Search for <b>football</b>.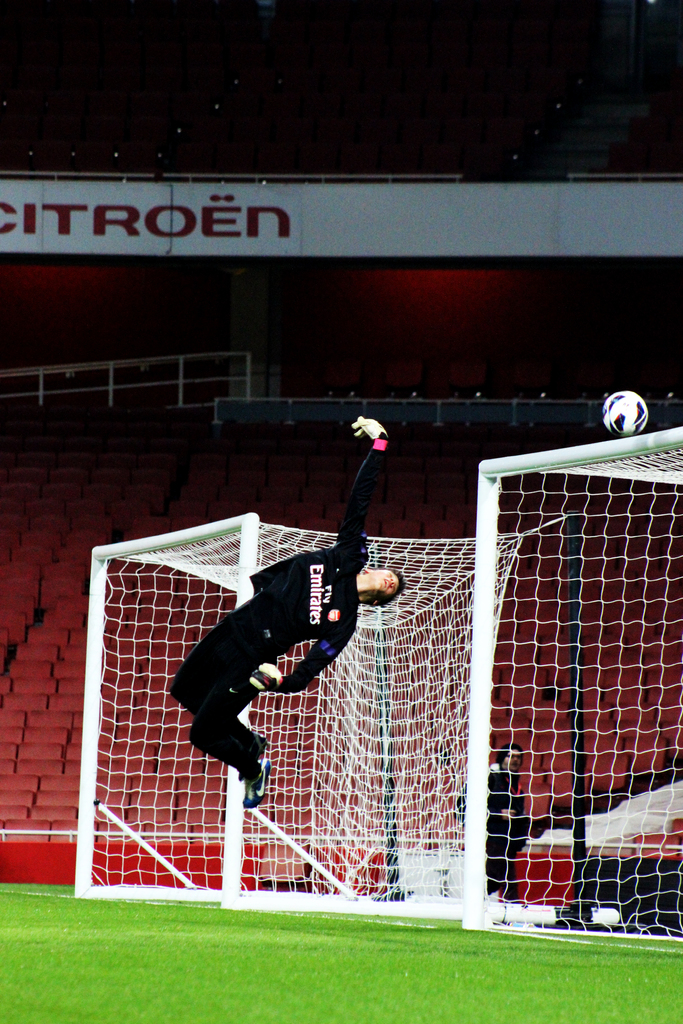
Found at x1=602 y1=386 x2=655 y2=435.
